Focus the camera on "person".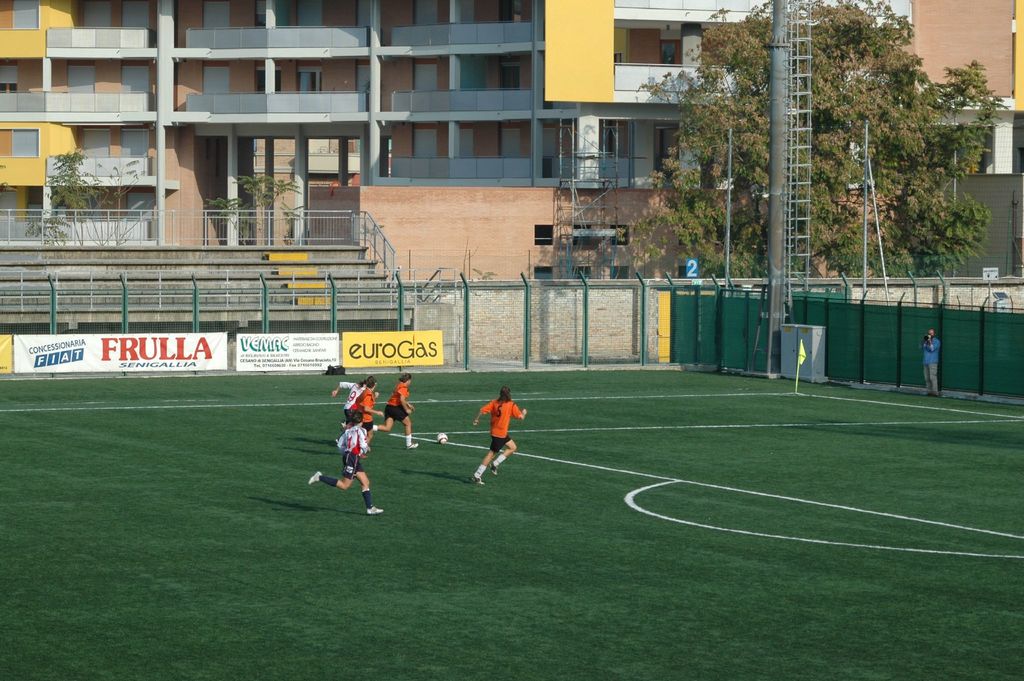
Focus region: {"x1": 368, "y1": 372, "x2": 423, "y2": 450}.
